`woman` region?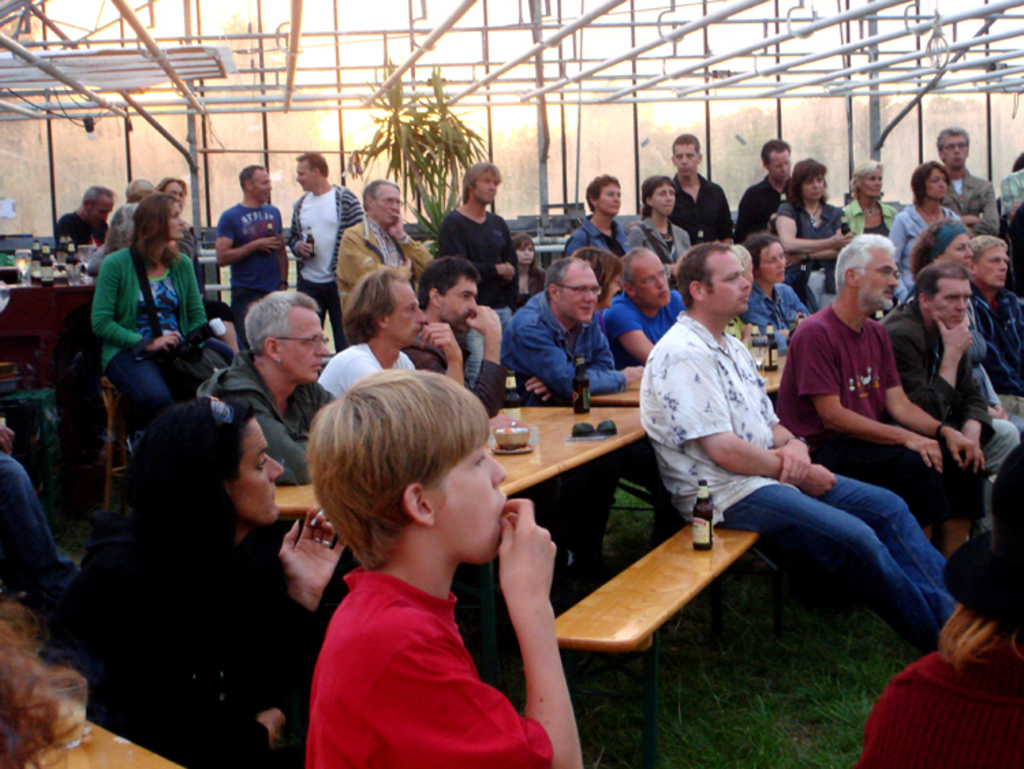
844/161/900/236
